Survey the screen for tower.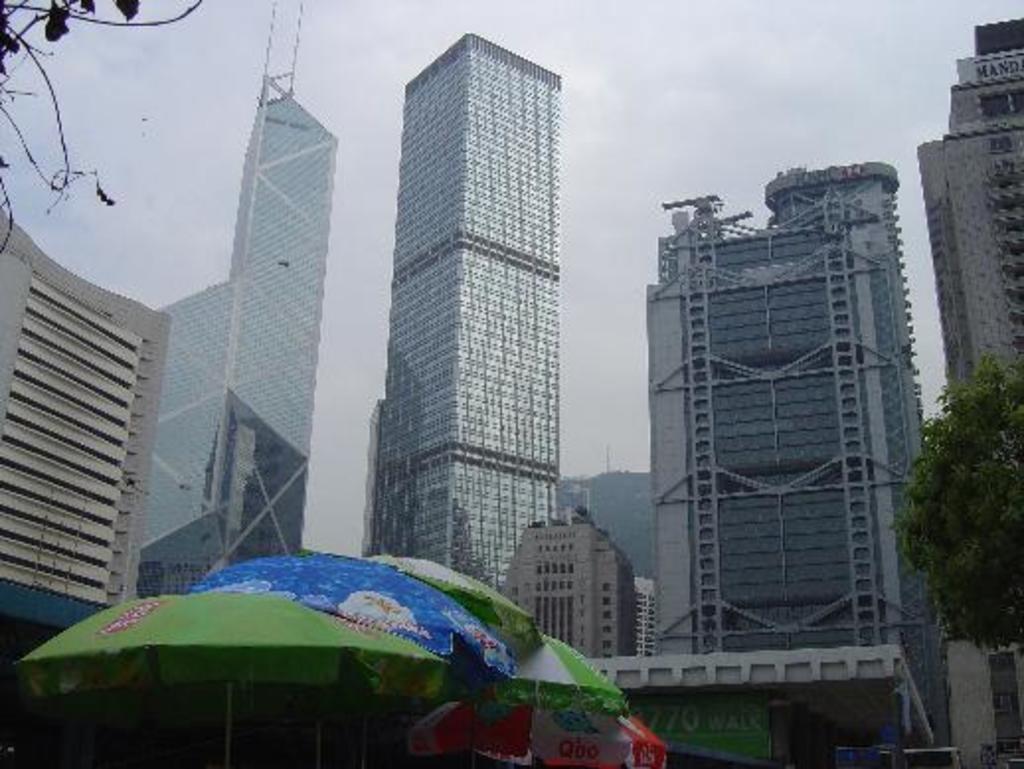
Survey found: locate(352, 0, 609, 559).
